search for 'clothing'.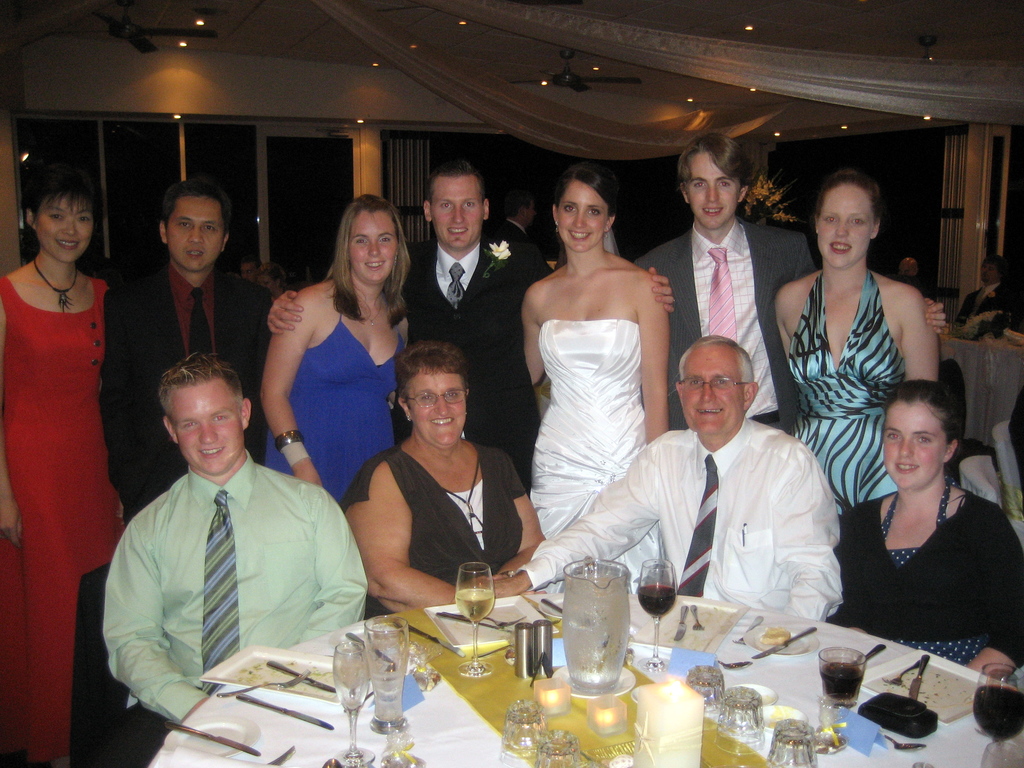
Found at {"left": 628, "top": 219, "right": 818, "bottom": 431}.
